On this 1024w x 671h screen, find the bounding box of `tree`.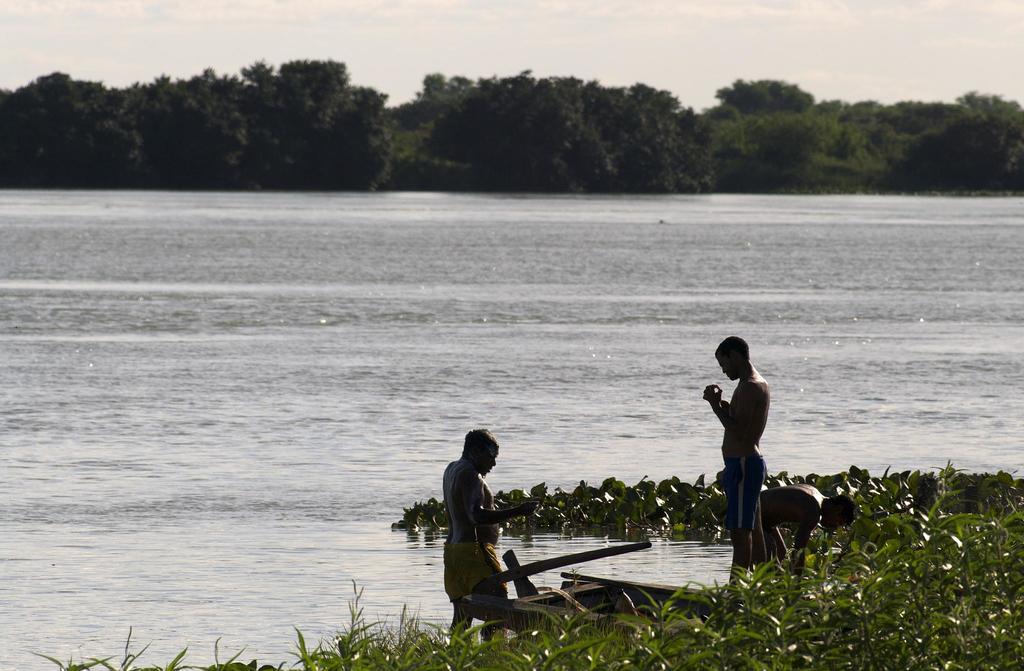
Bounding box: Rect(675, 92, 749, 156).
